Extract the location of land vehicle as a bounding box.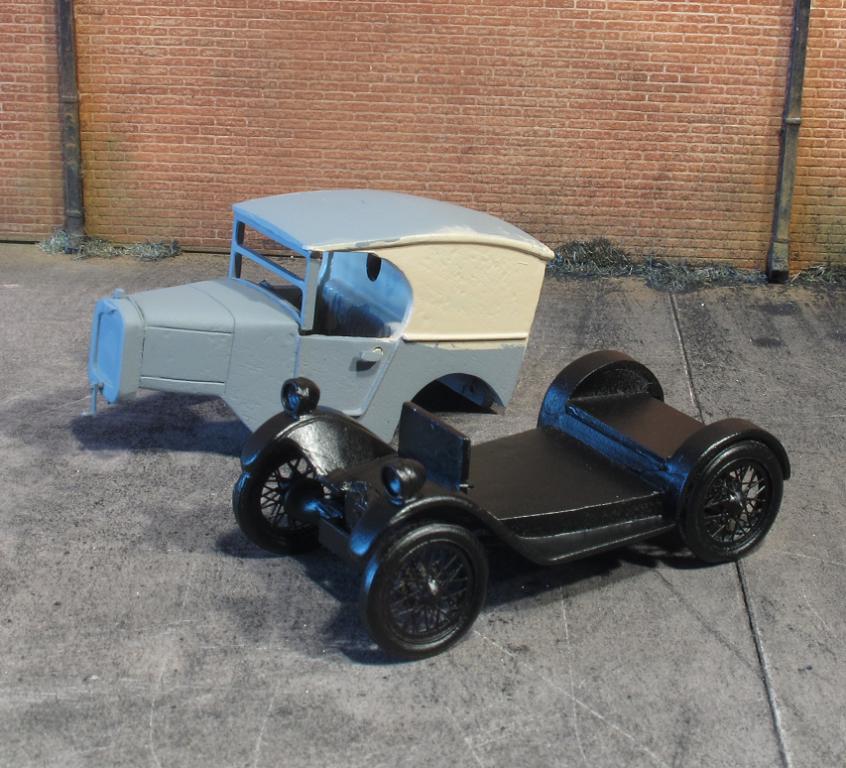
l=89, t=185, r=554, b=447.
